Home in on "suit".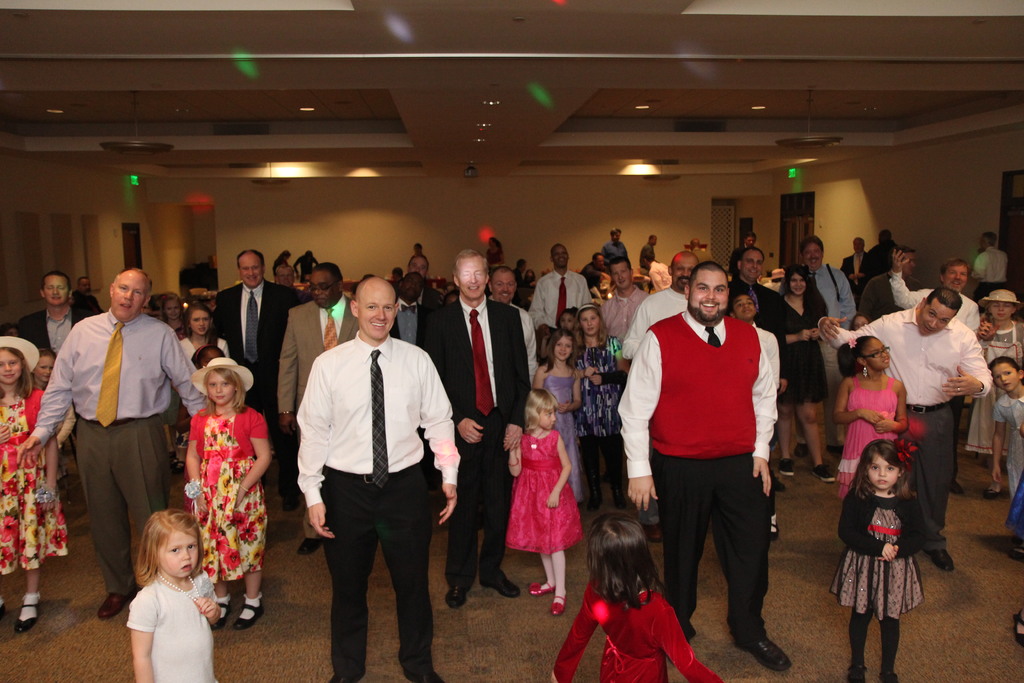
Homed in at detection(419, 294, 530, 429).
